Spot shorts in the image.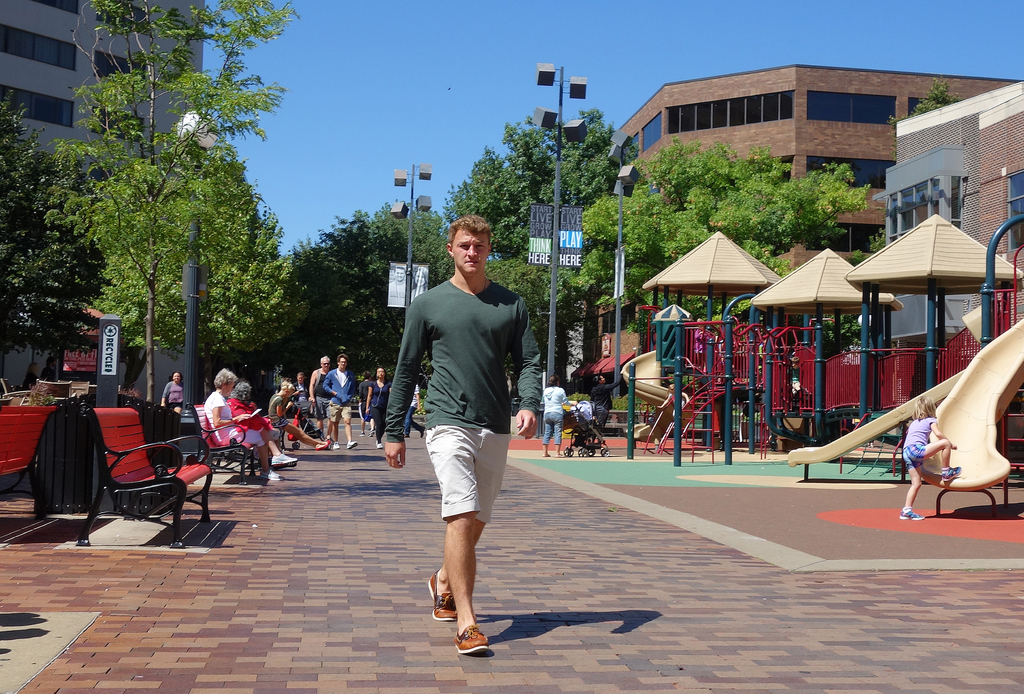
shorts found at 329, 400, 354, 421.
